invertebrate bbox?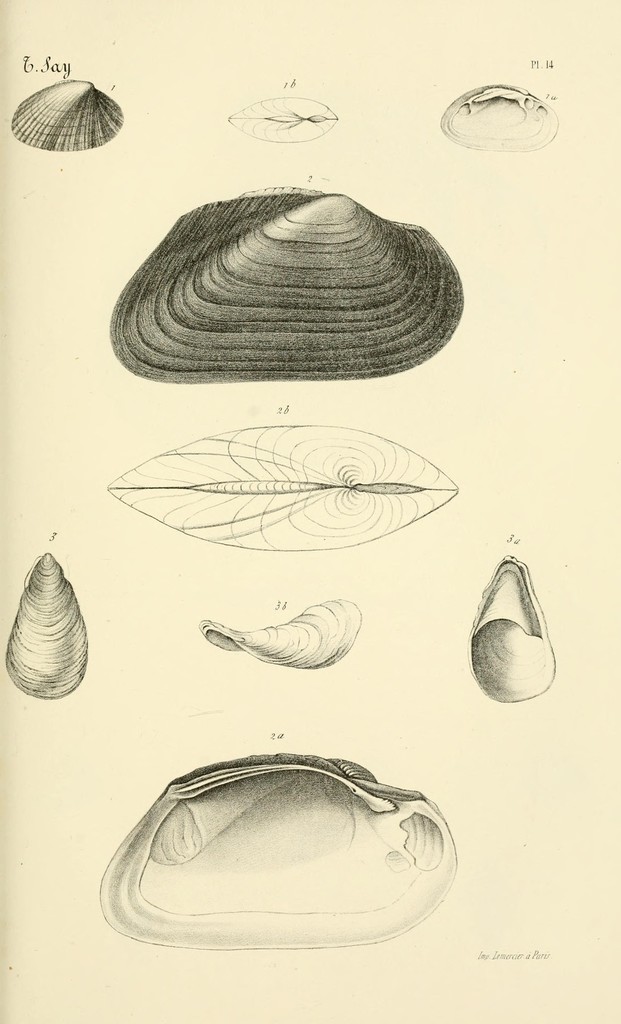
<region>5, 556, 88, 698</region>
